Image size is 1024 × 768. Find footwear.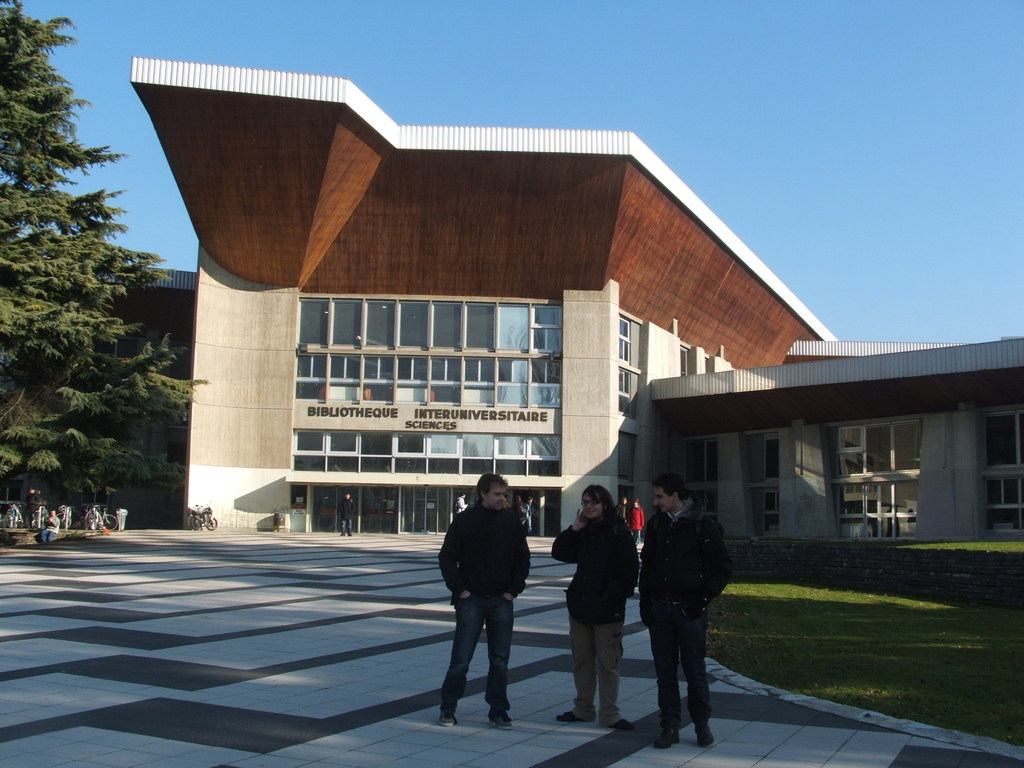
[557,710,596,725].
